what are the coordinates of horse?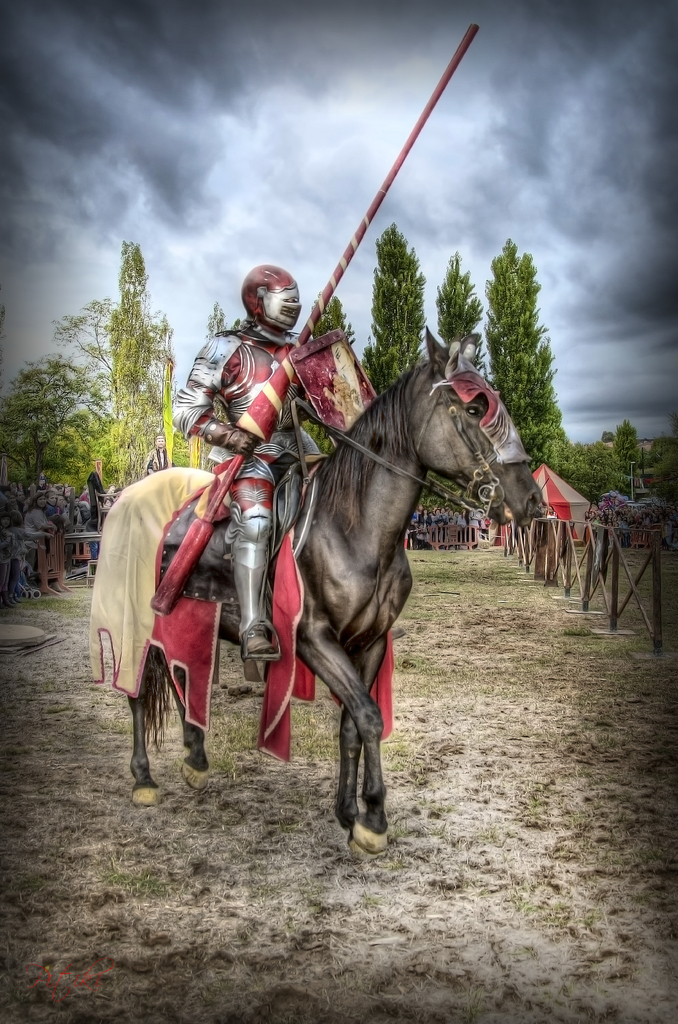
[101,325,554,858].
